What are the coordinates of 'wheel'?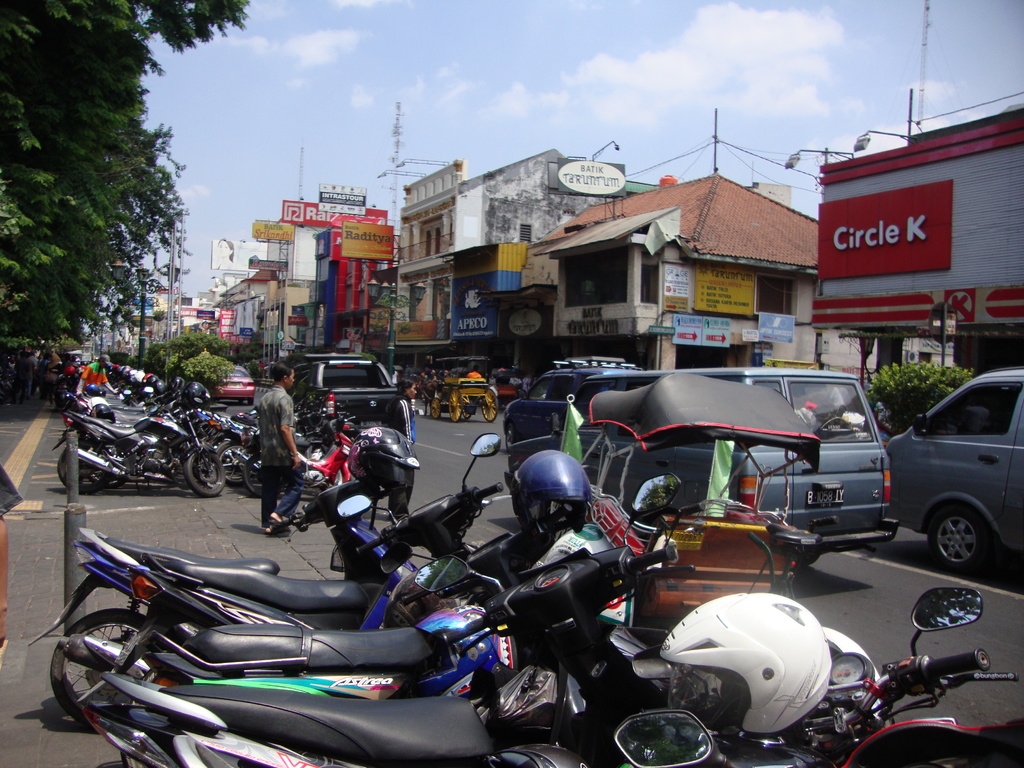
(49,600,156,735).
